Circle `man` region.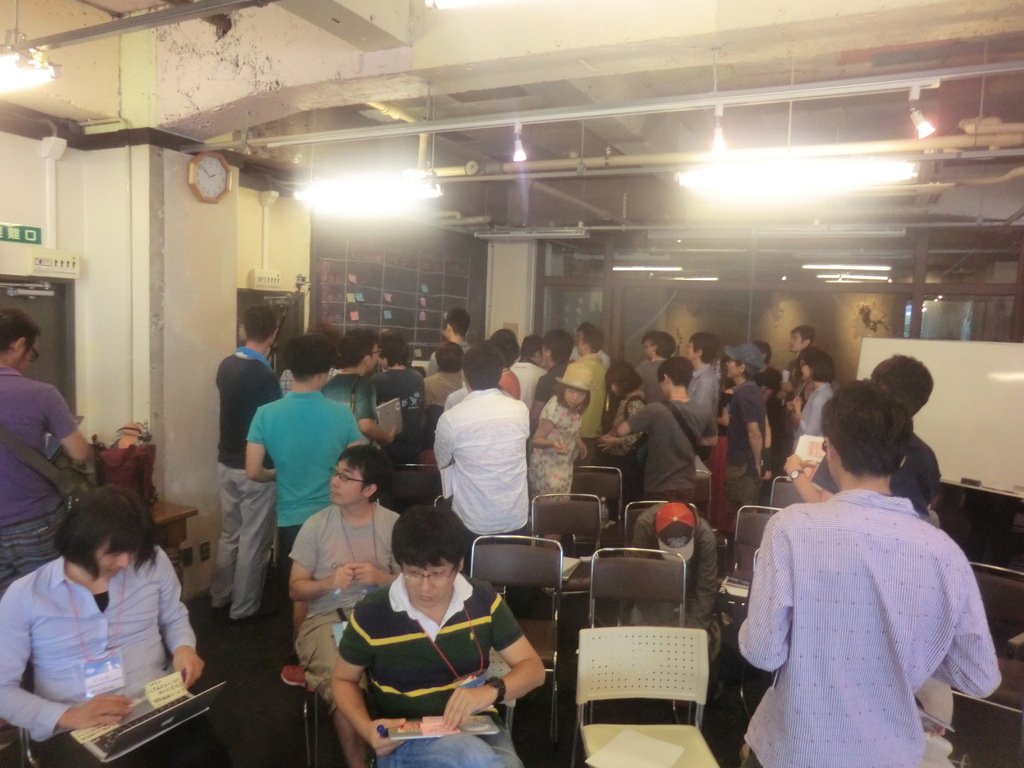
Region: select_region(509, 333, 547, 413).
